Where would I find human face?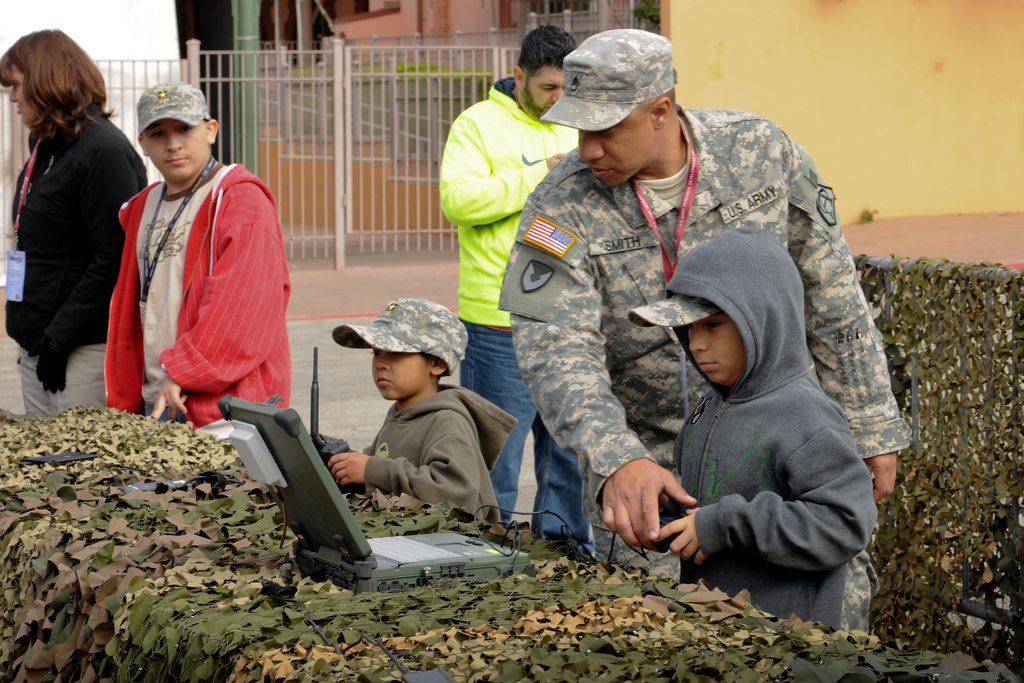
At x1=687, y1=322, x2=745, y2=392.
